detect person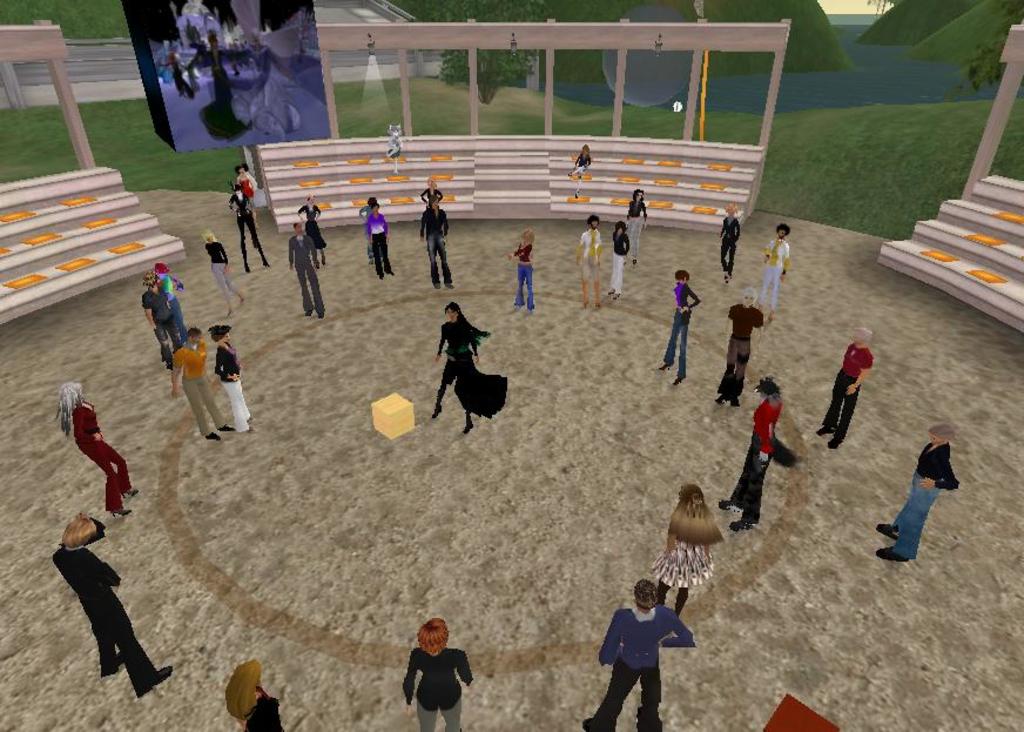
bbox(292, 194, 330, 269)
